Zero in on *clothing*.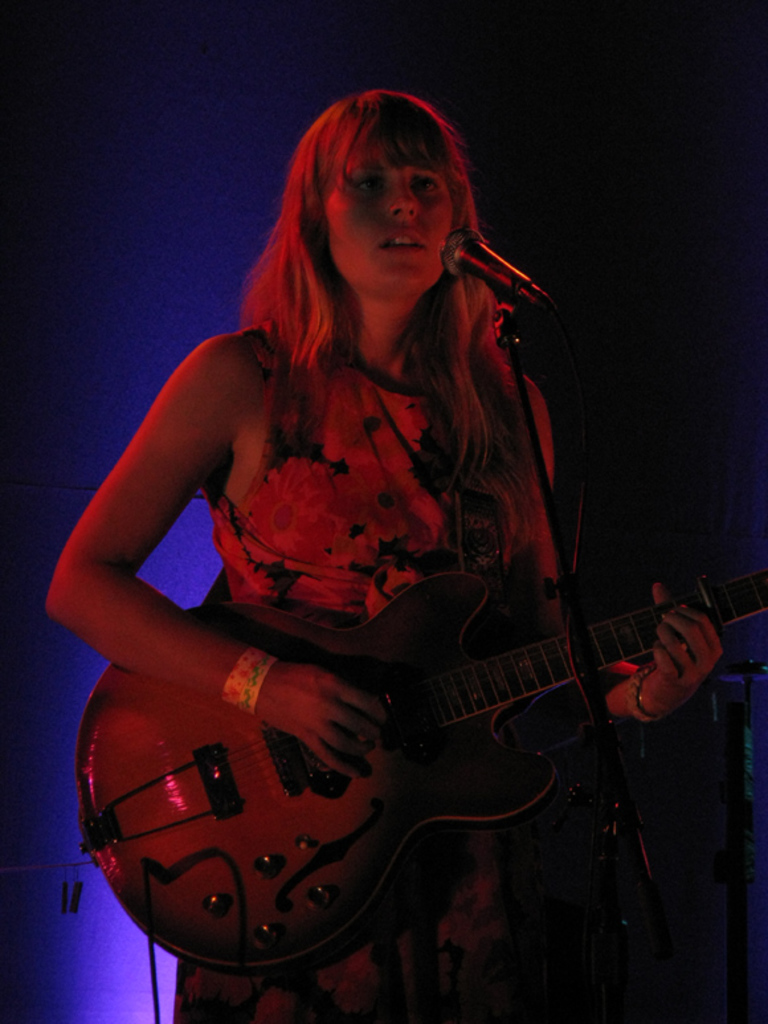
Zeroed in: region(171, 331, 568, 1023).
